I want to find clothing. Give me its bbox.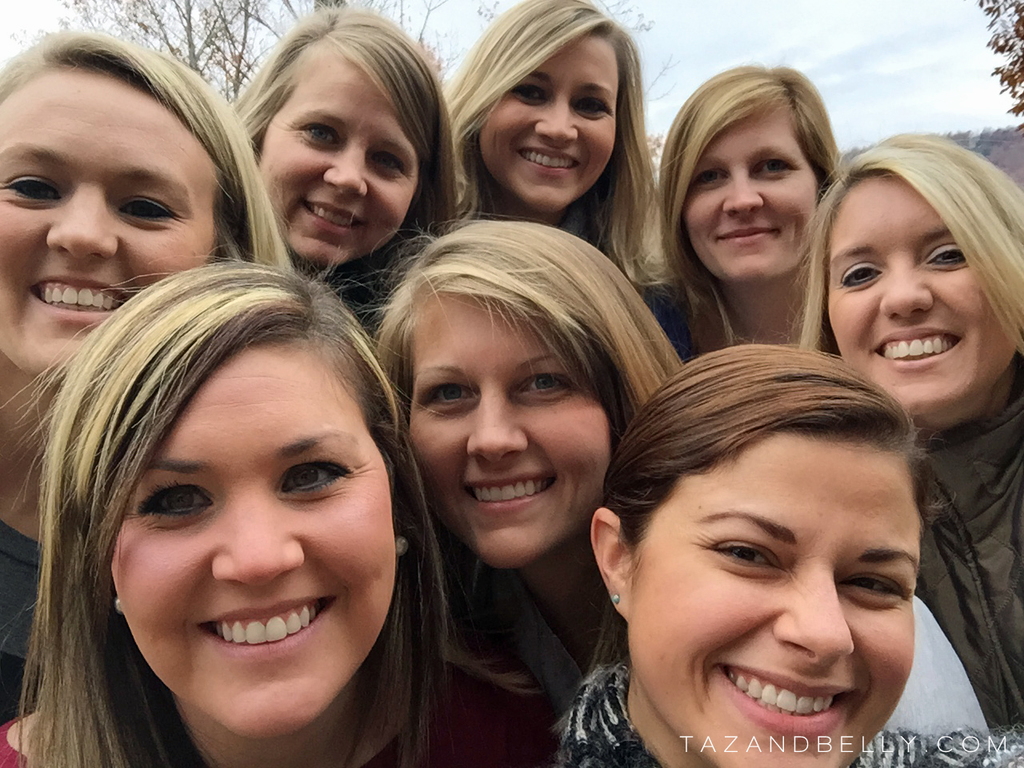
<bbox>497, 600, 1006, 732</bbox>.
